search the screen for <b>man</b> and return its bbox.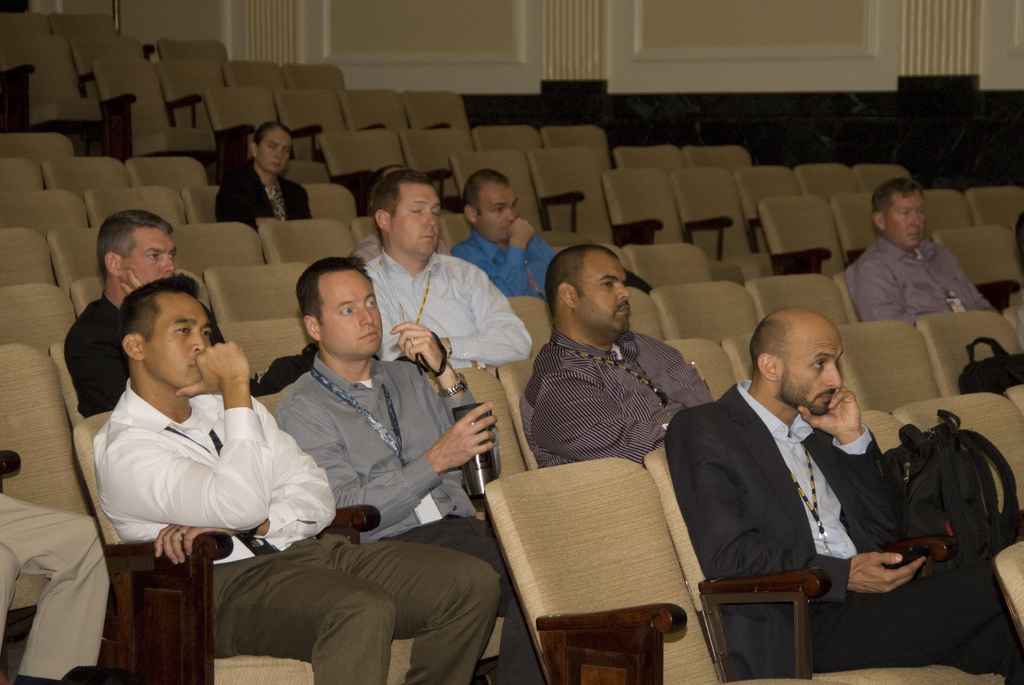
Found: 519, 248, 714, 462.
